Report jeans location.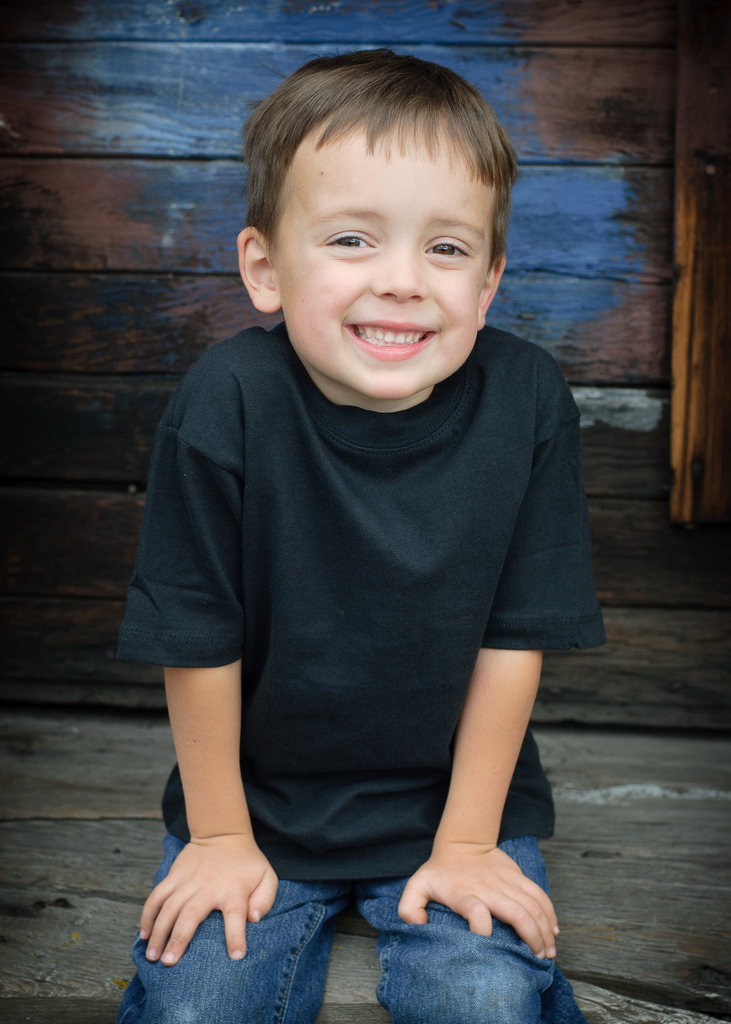
Report: pyautogui.locateOnScreen(197, 886, 557, 1012).
